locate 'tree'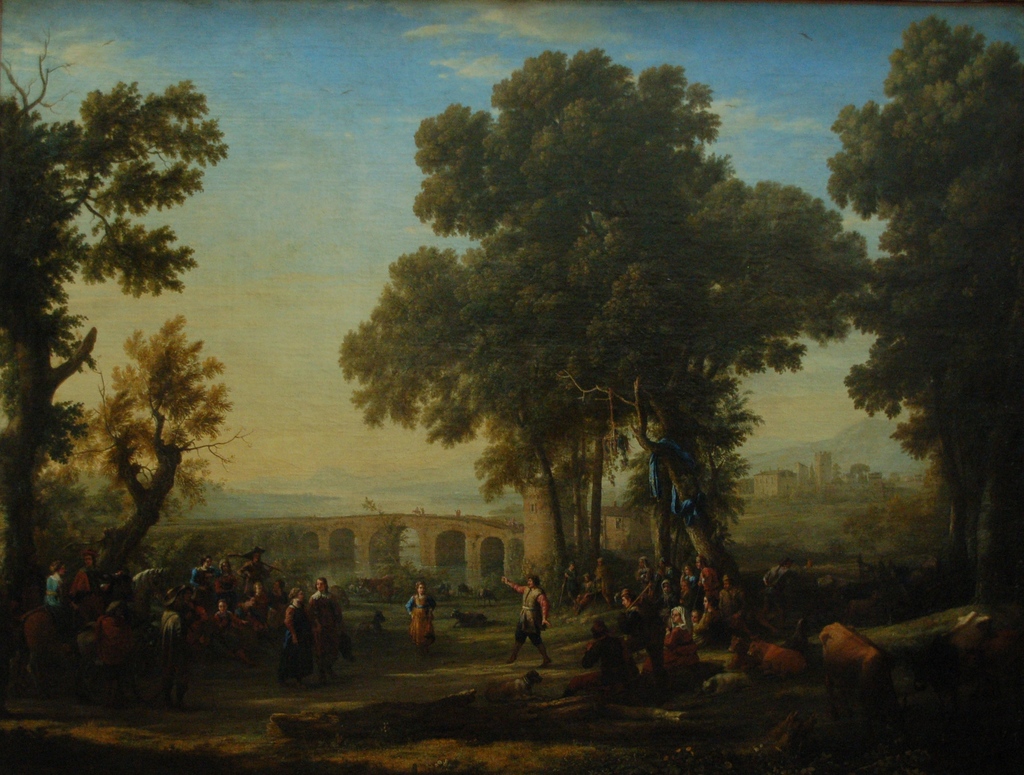
box(33, 310, 255, 565)
